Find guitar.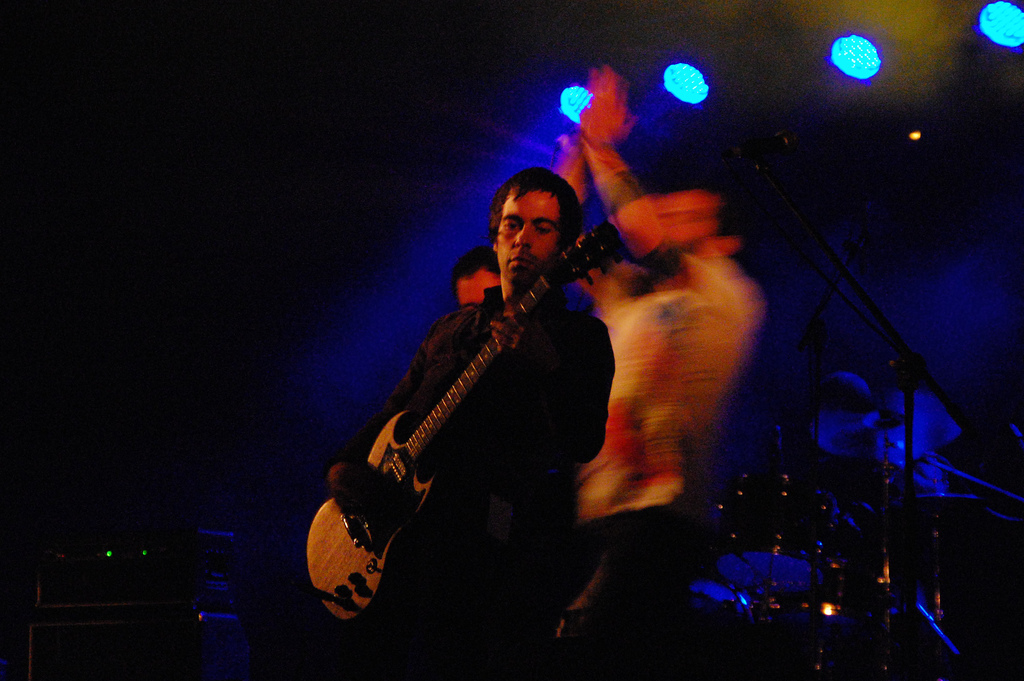
x1=303, y1=218, x2=636, y2=625.
